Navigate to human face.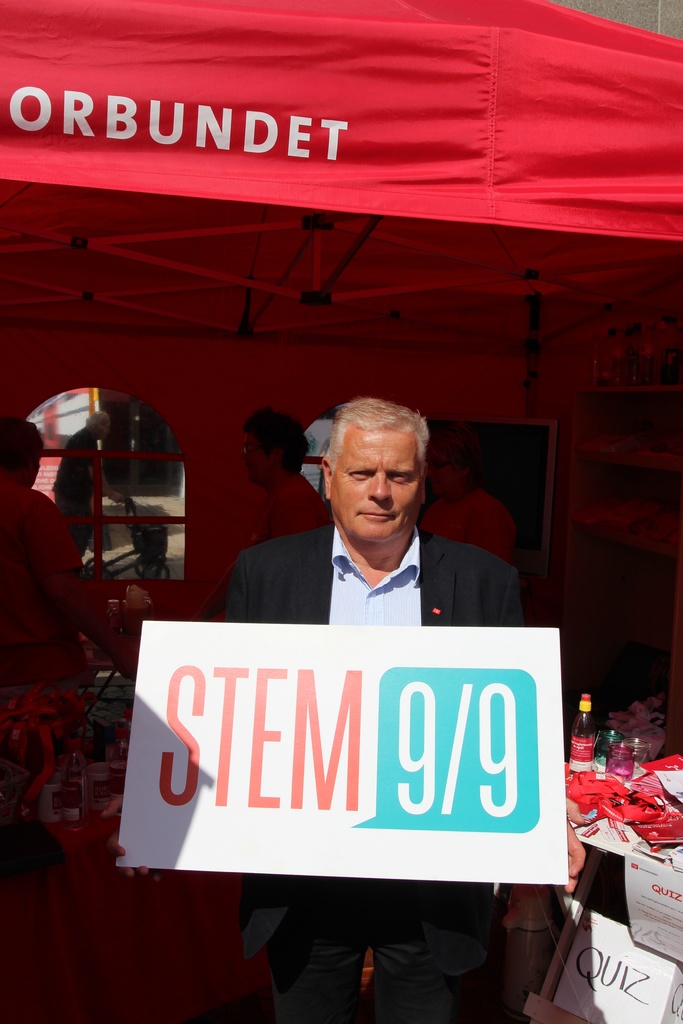
Navigation target: (331, 431, 420, 547).
